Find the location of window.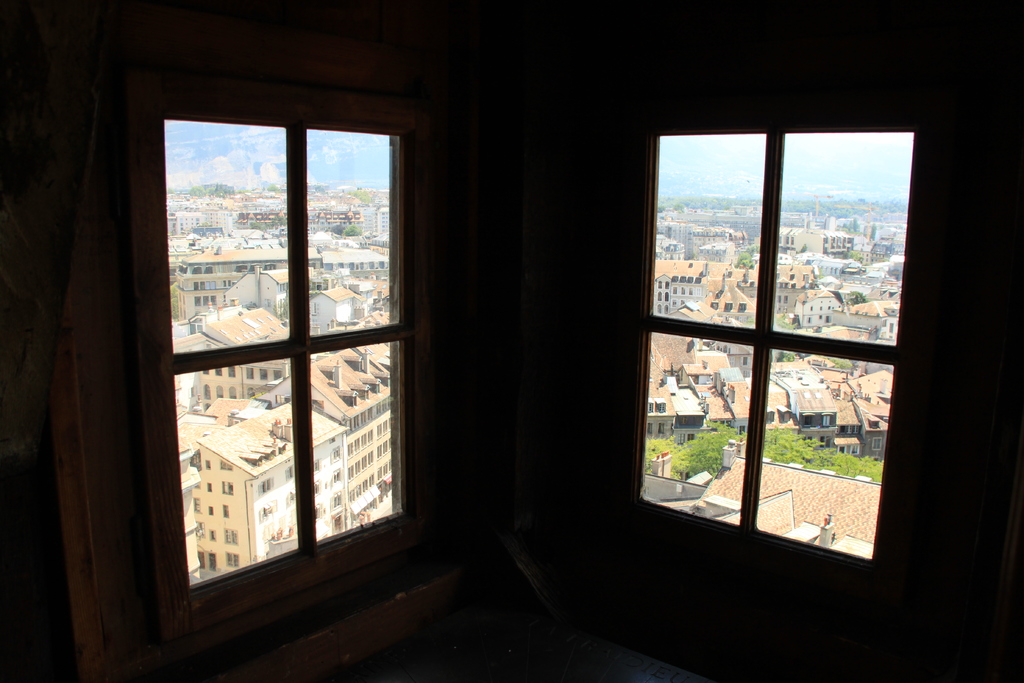
Location: 331/490/344/507.
